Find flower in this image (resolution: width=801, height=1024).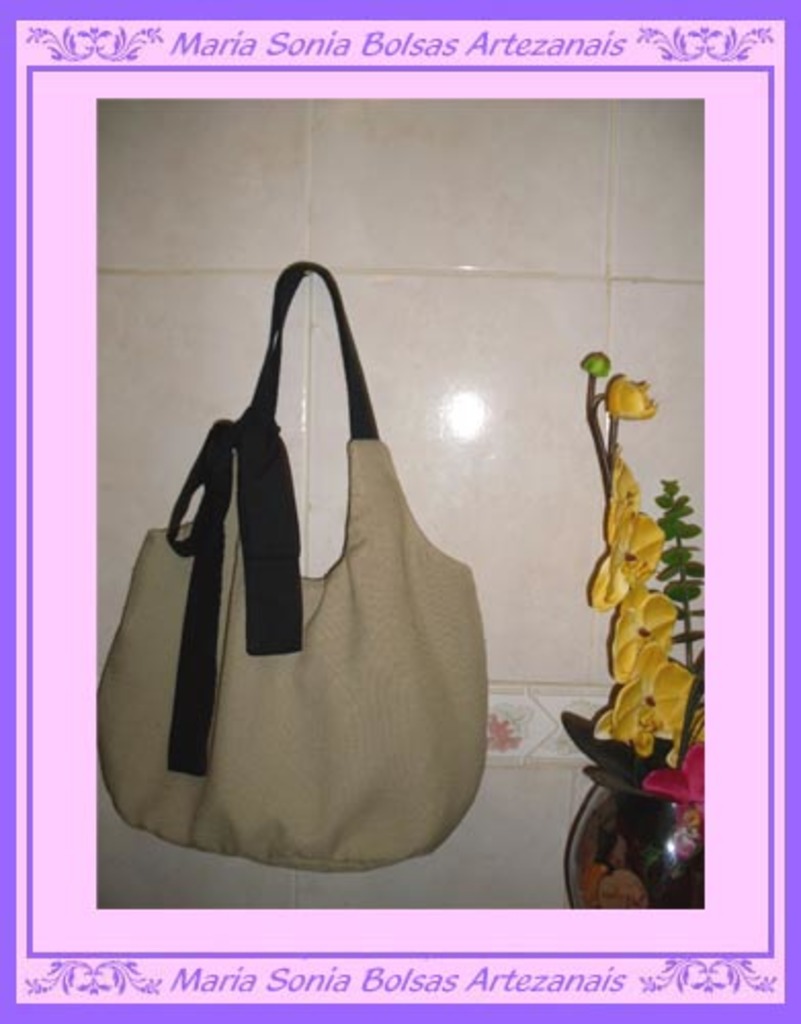
select_region(604, 590, 684, 684).
